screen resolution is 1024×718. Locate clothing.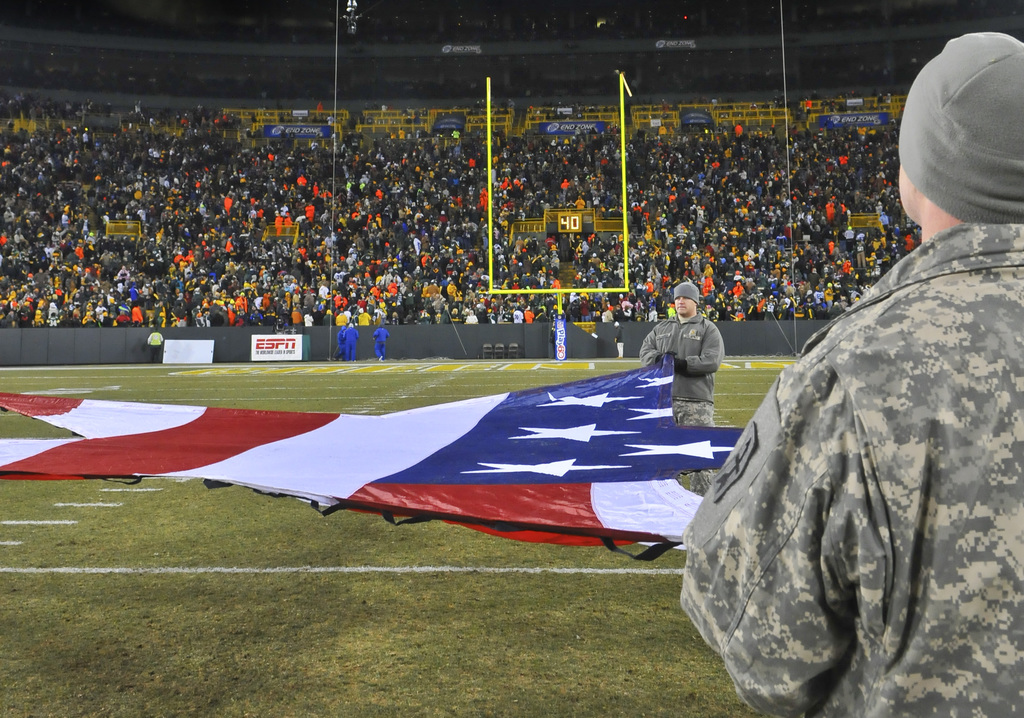
[left=612, top=276, right=620, bottom=288].
